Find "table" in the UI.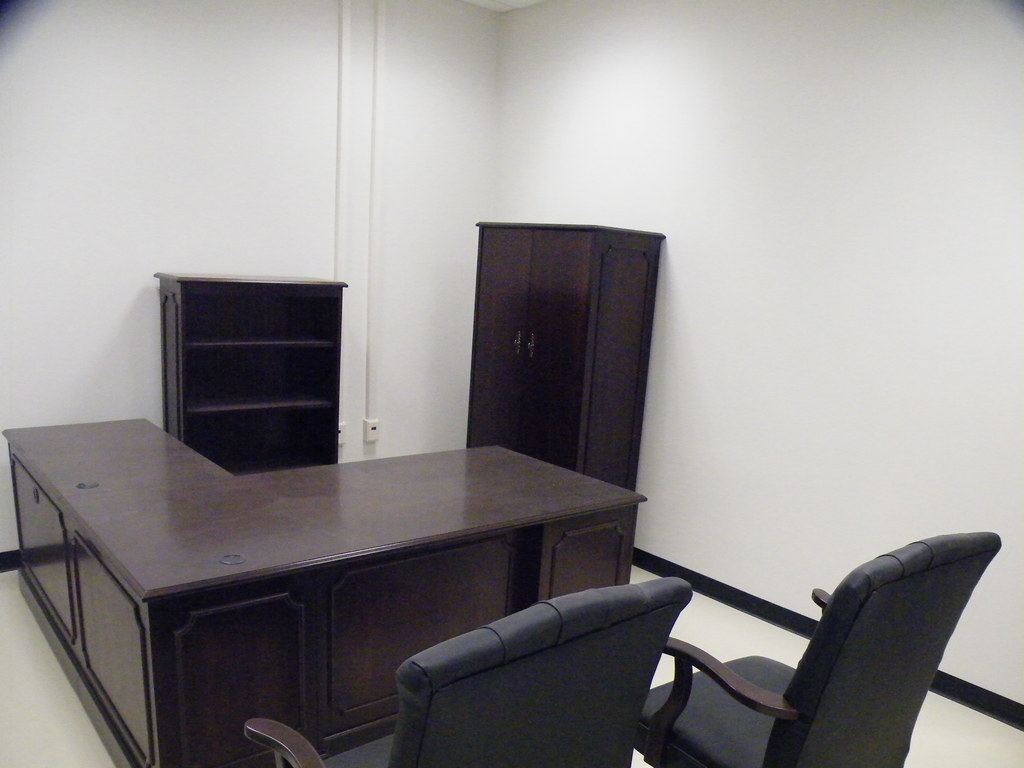
UI element at pyautogui.locateOnScreen(90, 403, 682, 767).
